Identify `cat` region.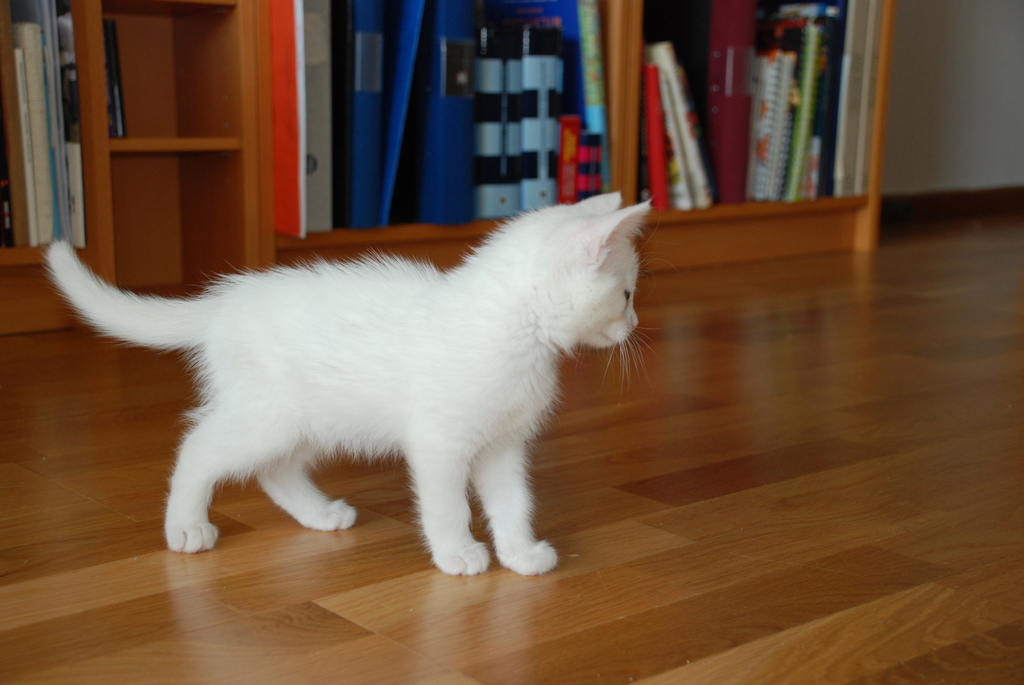
Region: bbox(39, 185, 656, 586).
